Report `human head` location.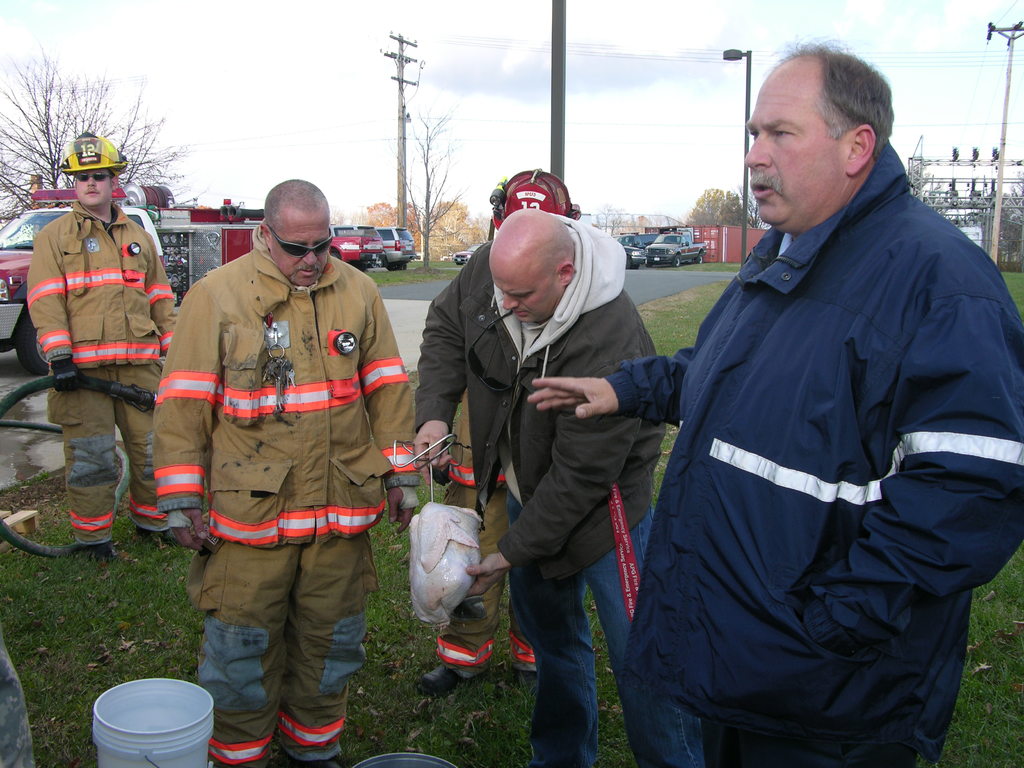
Report: locate(488, 206, 580, 325).
